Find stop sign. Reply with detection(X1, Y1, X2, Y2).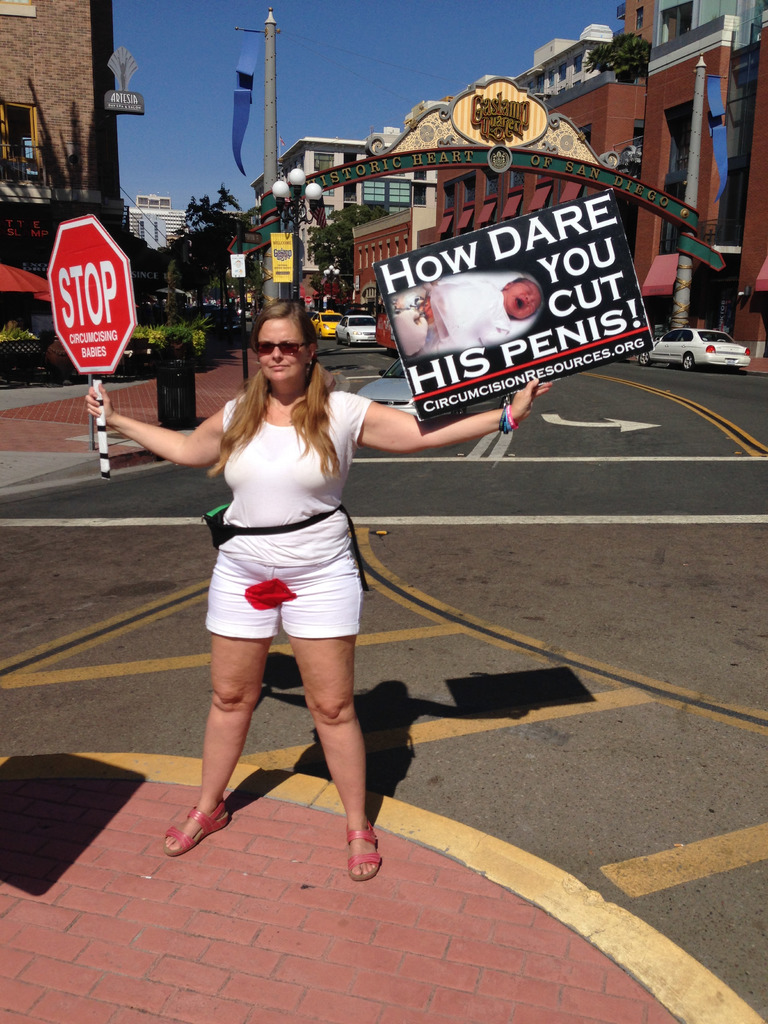
detection(43, 214, 143, 375).
